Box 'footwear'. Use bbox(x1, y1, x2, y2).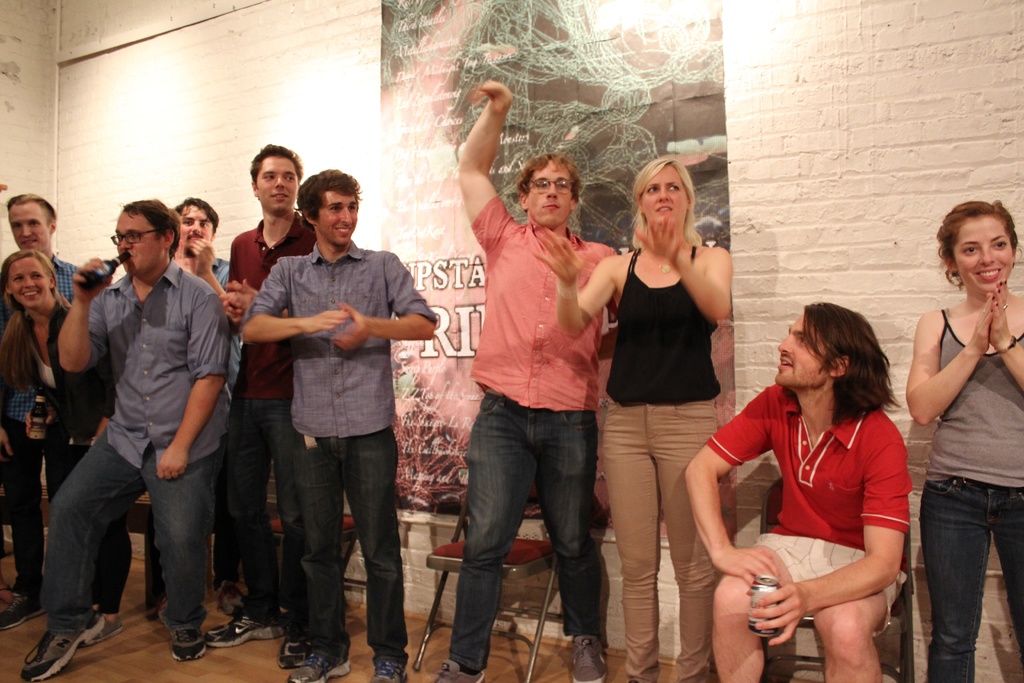
bbox(205, 612, 284, 646).
